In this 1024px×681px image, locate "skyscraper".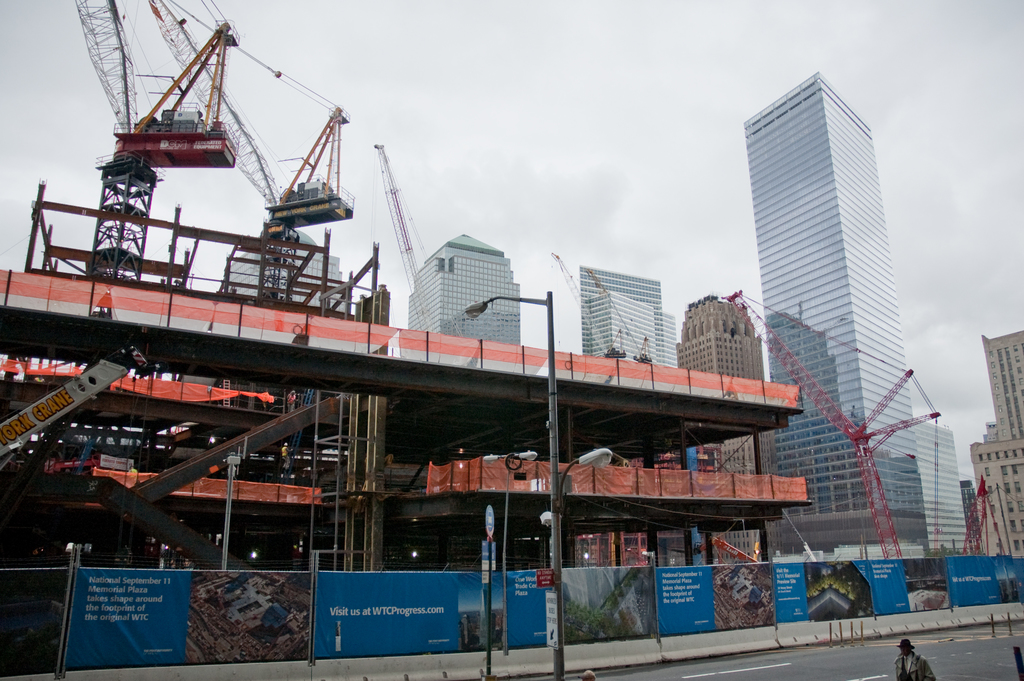
Bounding box: {"x1": 750, "y1": 74, "x2": 897, "y2": 516}.
